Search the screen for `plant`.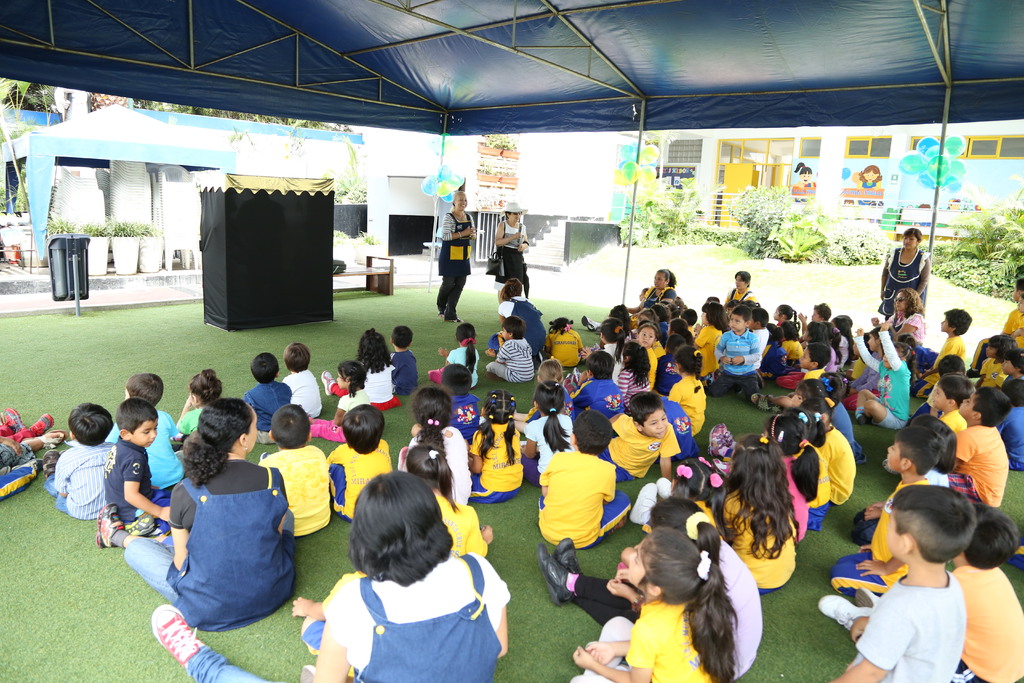
Found at bbox=[483, 168, 512, 177].
